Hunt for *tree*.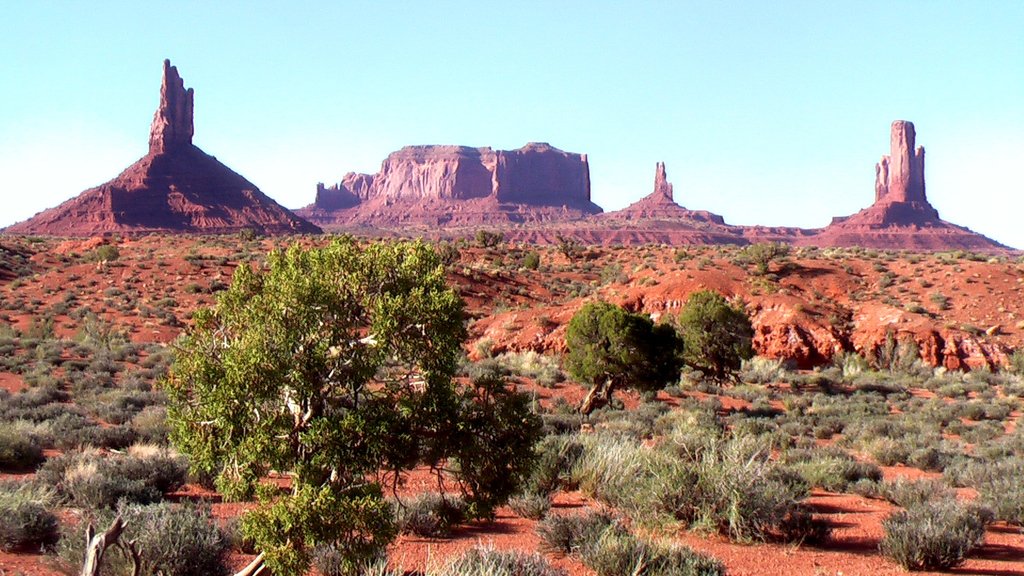
Hunted down at left=531, top=291, right=687, bottom=392.
